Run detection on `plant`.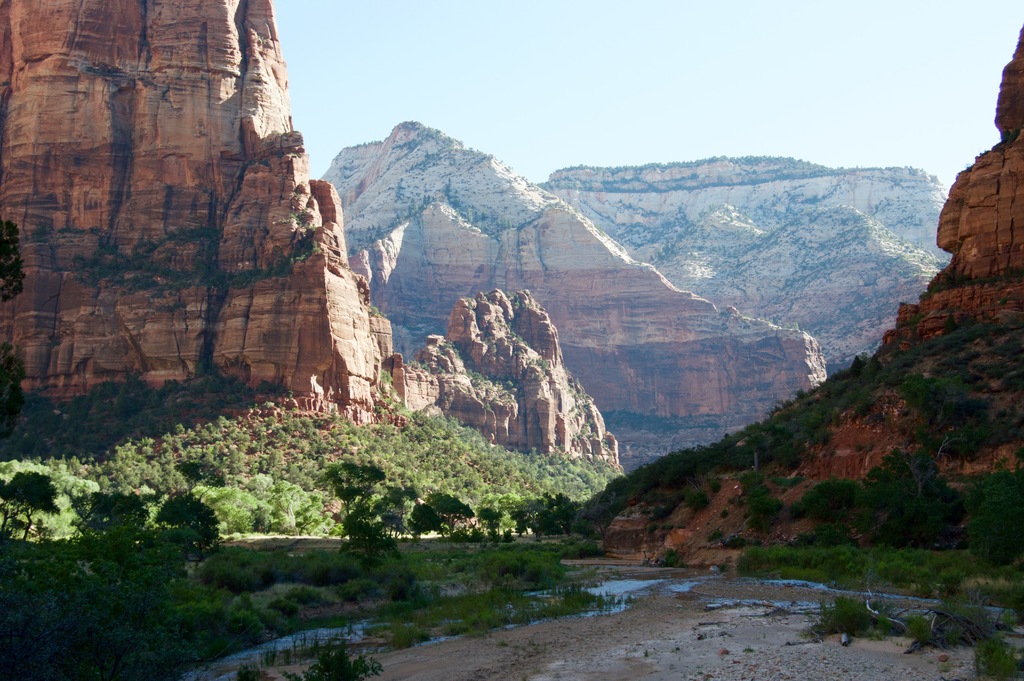
Result: bbox=(680, 485, 709, 511).
